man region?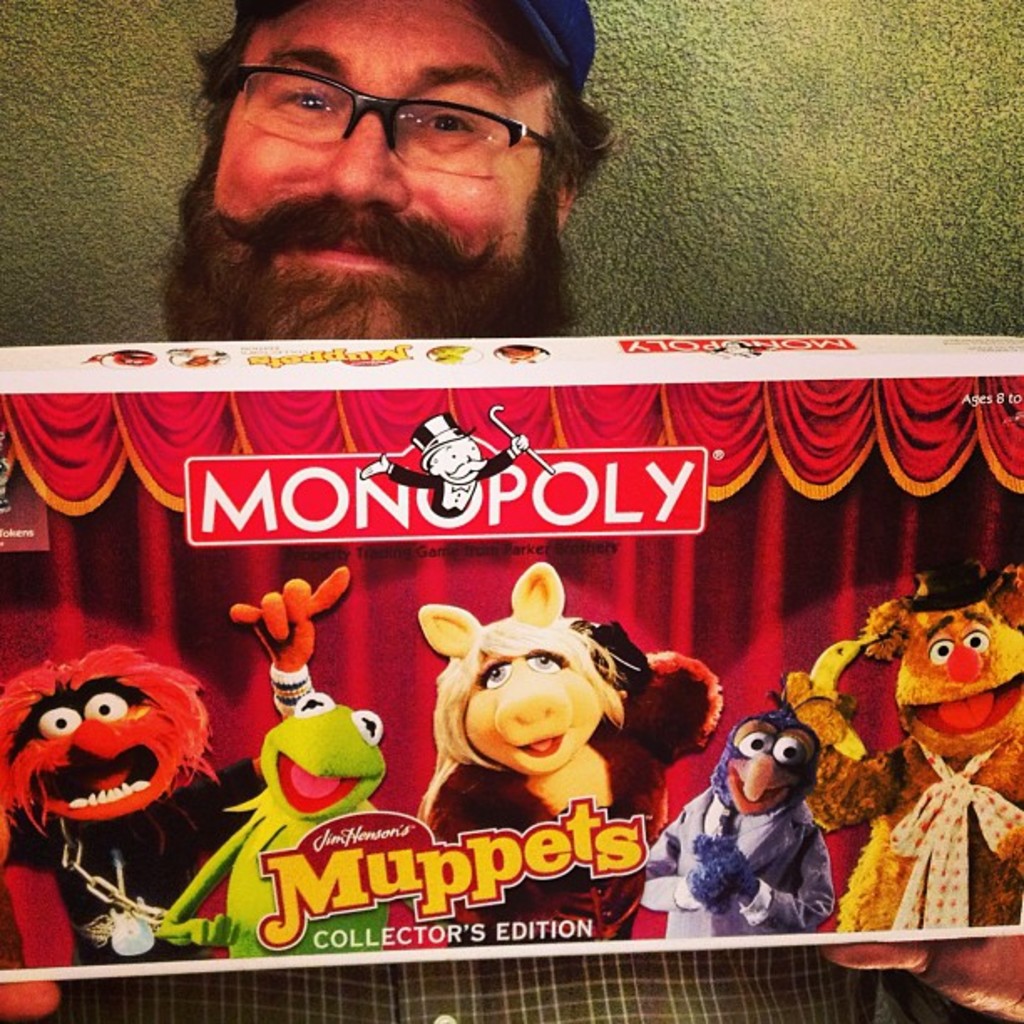
[0,0,1022,1022]
